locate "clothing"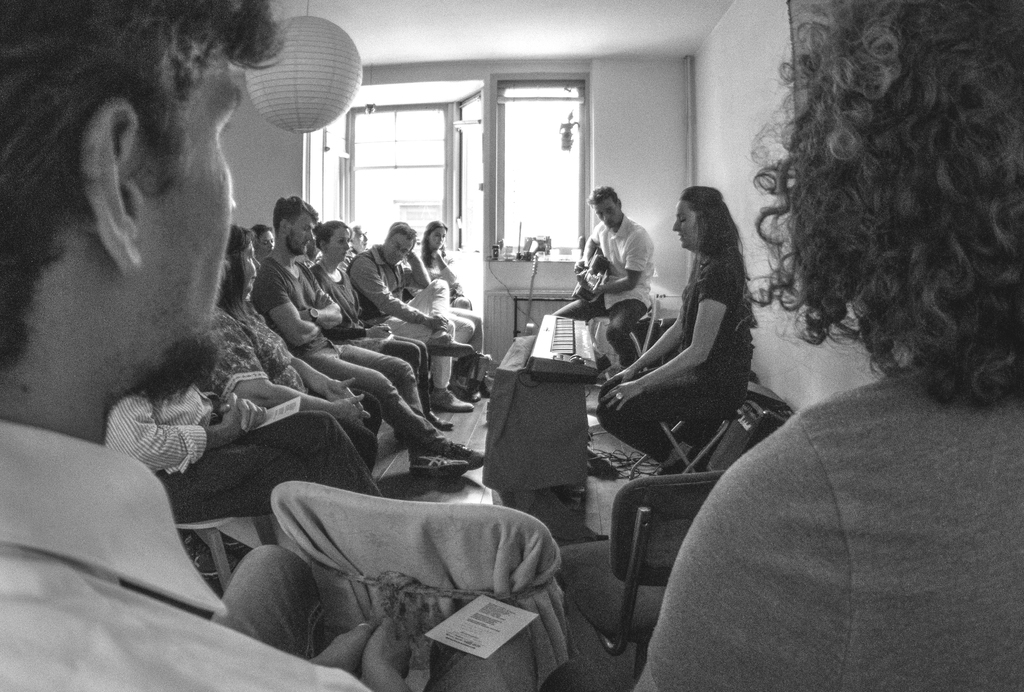
[x1=638, y1=288, x2=995, y2=675]
